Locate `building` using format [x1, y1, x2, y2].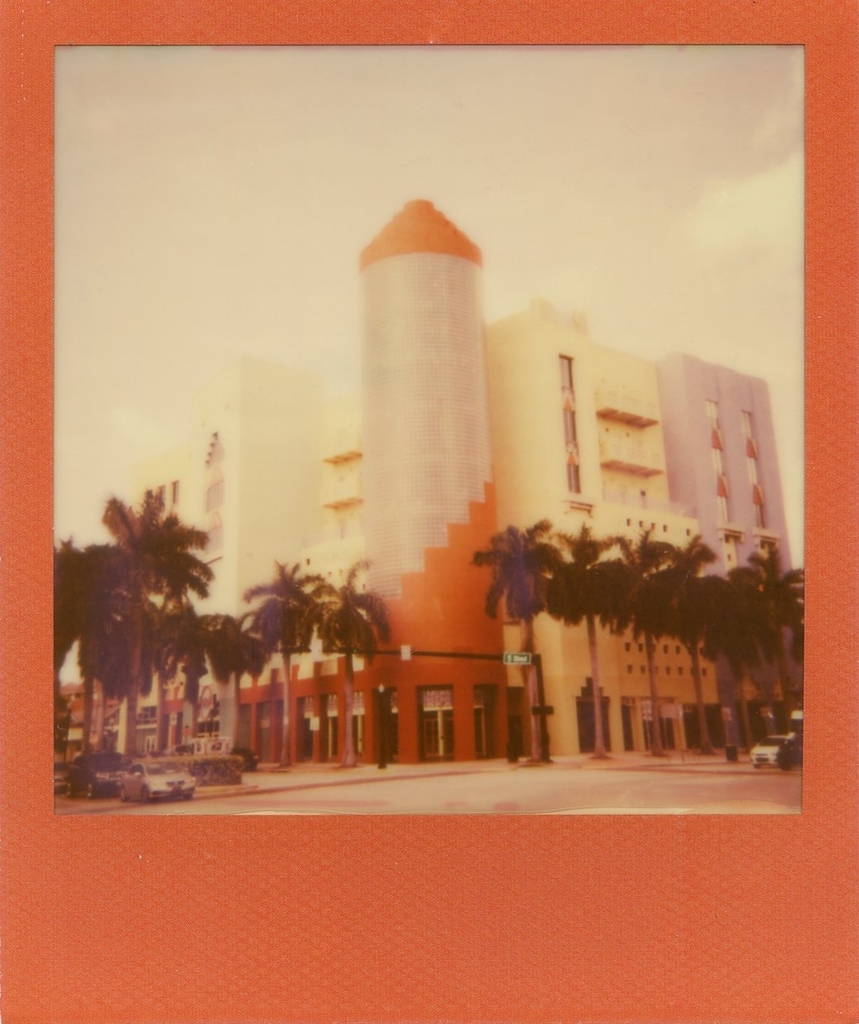
[645, 351, 790, 746].
